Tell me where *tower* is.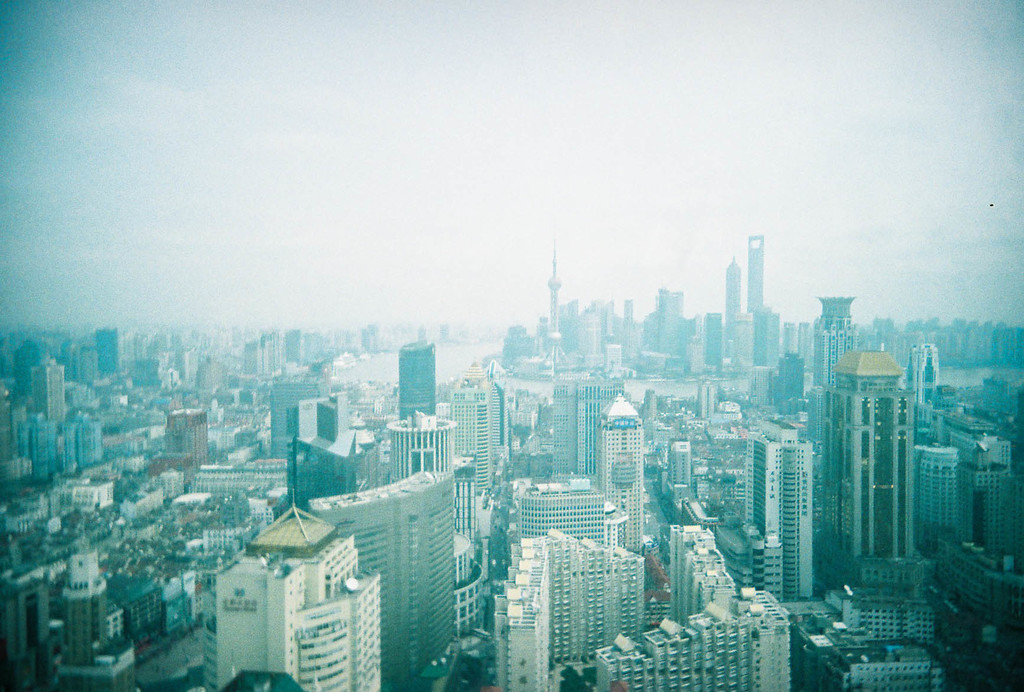
*tower* is at detection(33, 358, 65, 424).
